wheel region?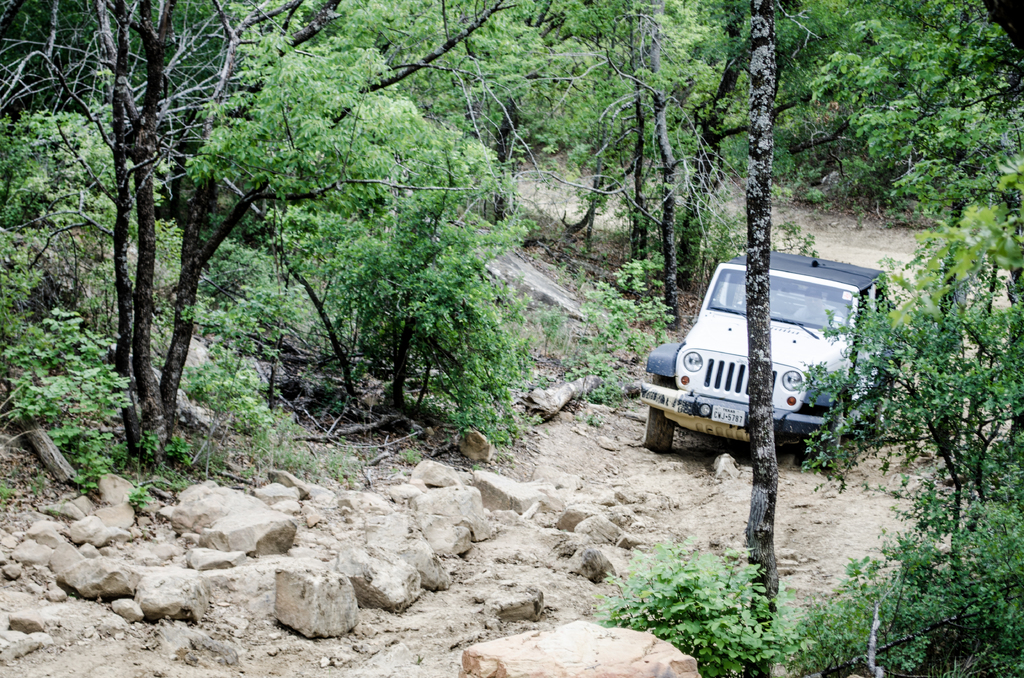
Rect(870, 382, 892, 437)
